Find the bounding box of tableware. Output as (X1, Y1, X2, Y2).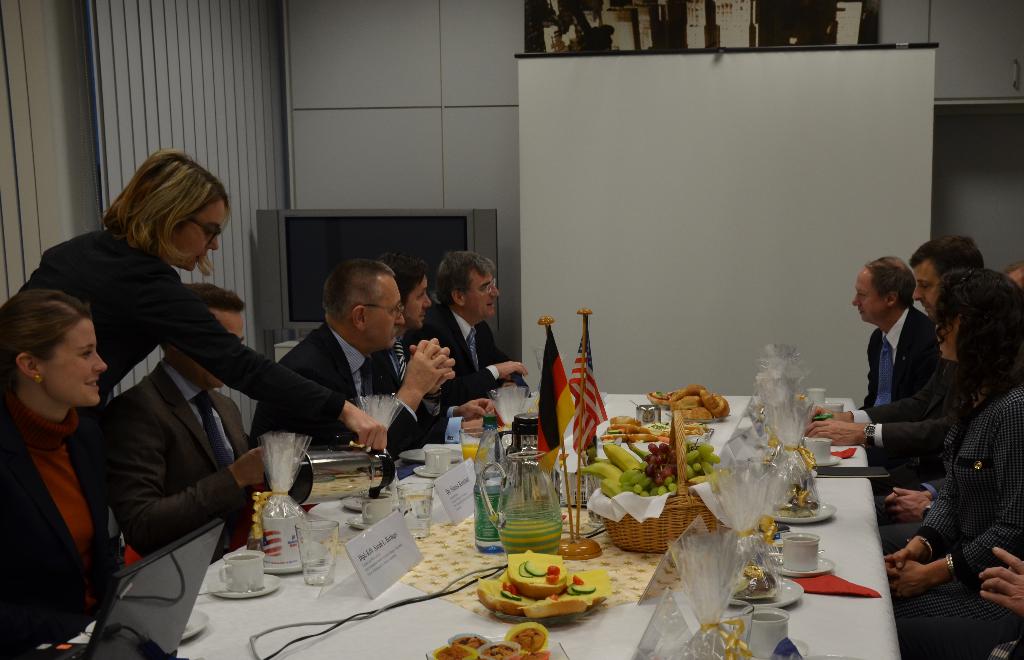
(255, 512, 300, 565).
